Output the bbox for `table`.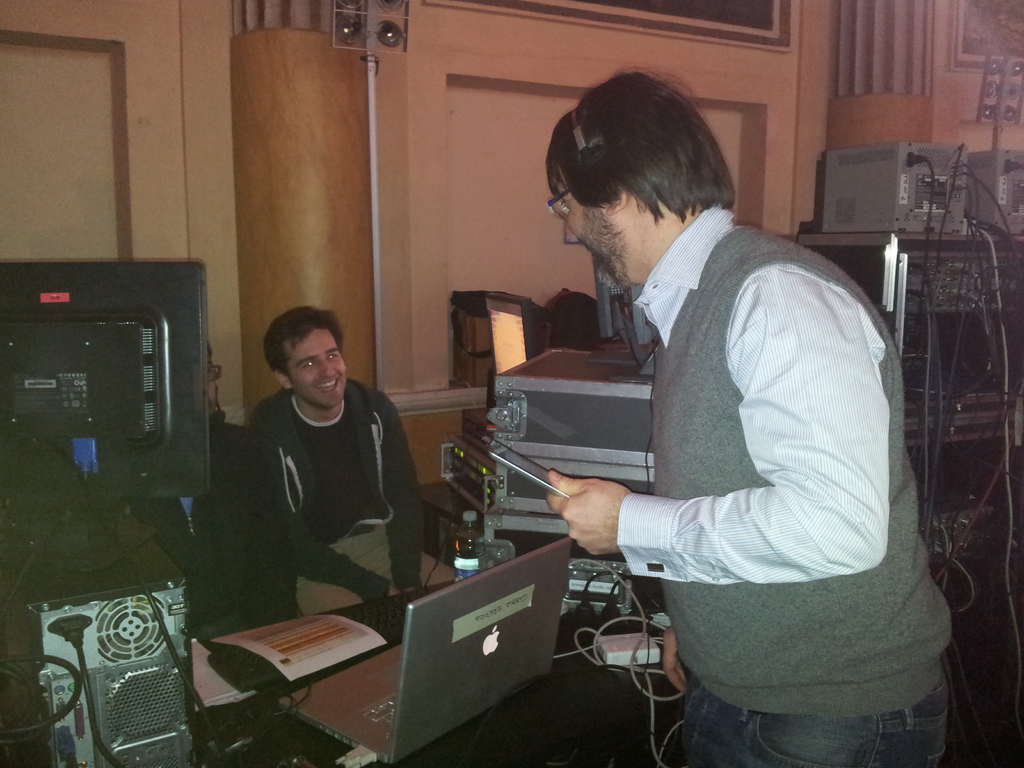
rect(173, 605, 419, 733).
